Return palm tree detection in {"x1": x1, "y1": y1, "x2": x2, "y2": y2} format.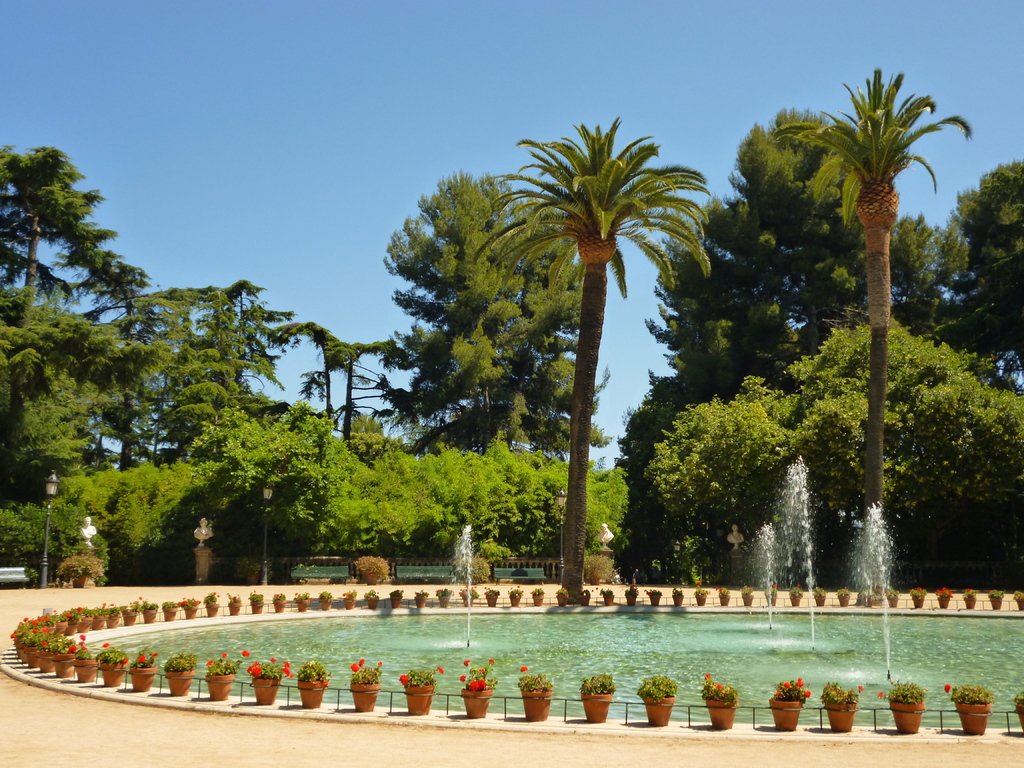
{"x1": 474, "y1": 111, "x2": 715, "y2": 604}.
